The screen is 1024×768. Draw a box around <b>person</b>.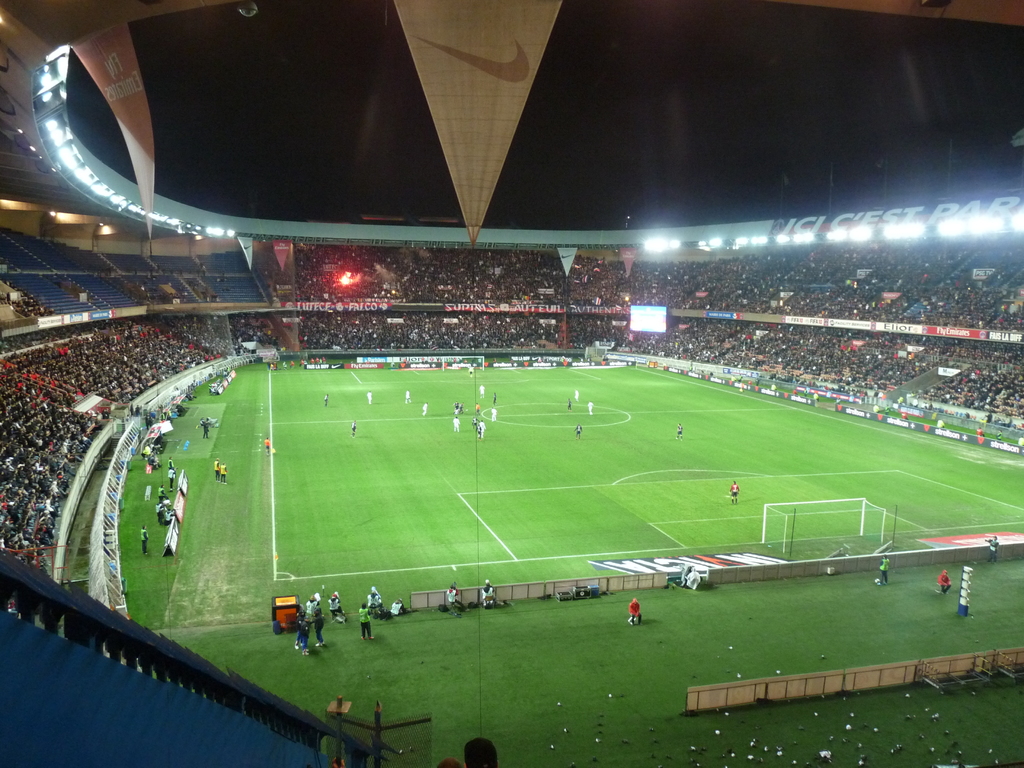
l=204, t=418, r=209, b=442.
